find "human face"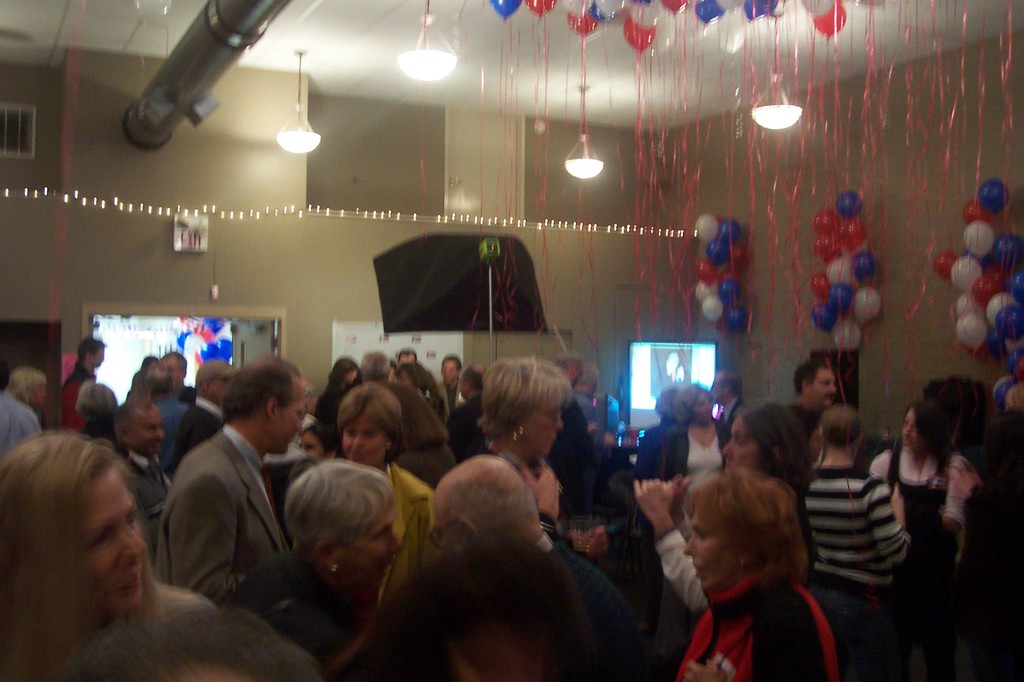
<box>132,407,168,462</box>
